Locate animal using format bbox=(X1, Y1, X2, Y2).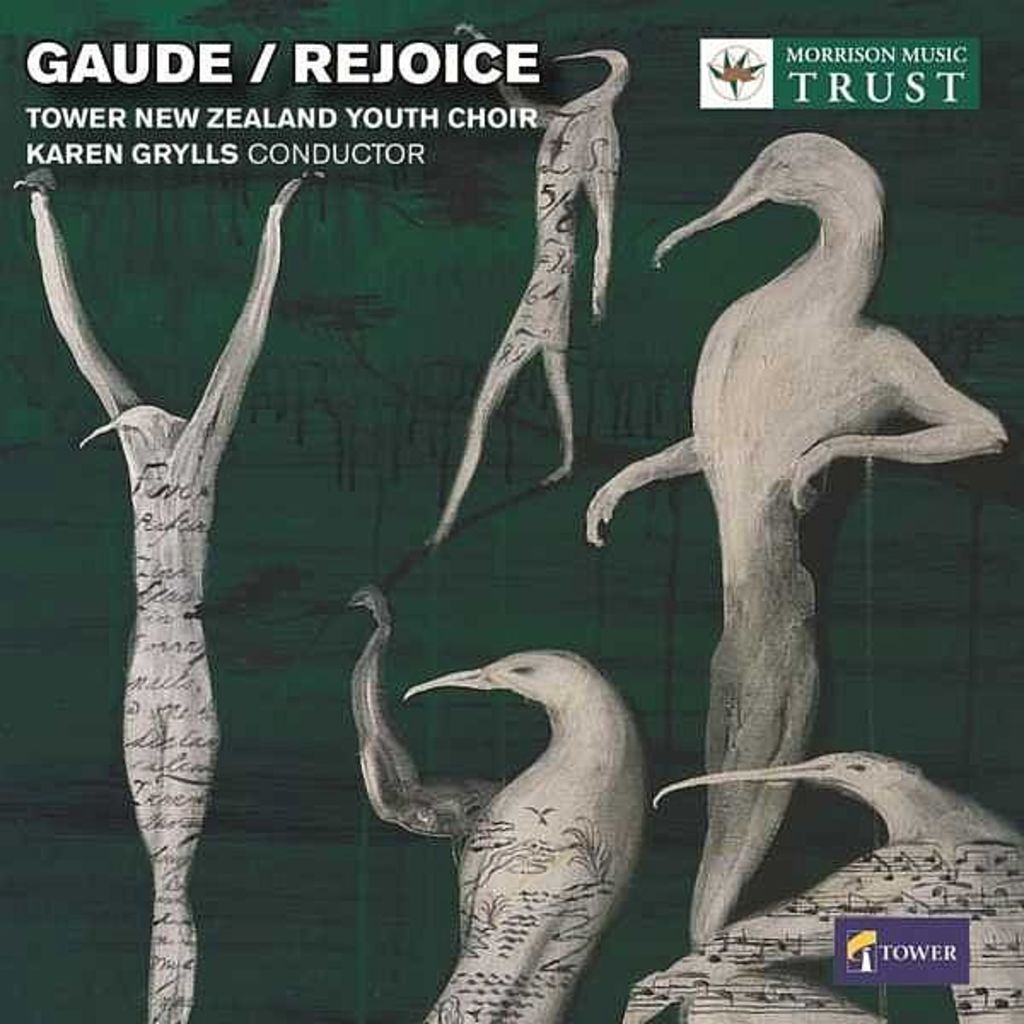
bbox=(10, 176, 316, 1022).
